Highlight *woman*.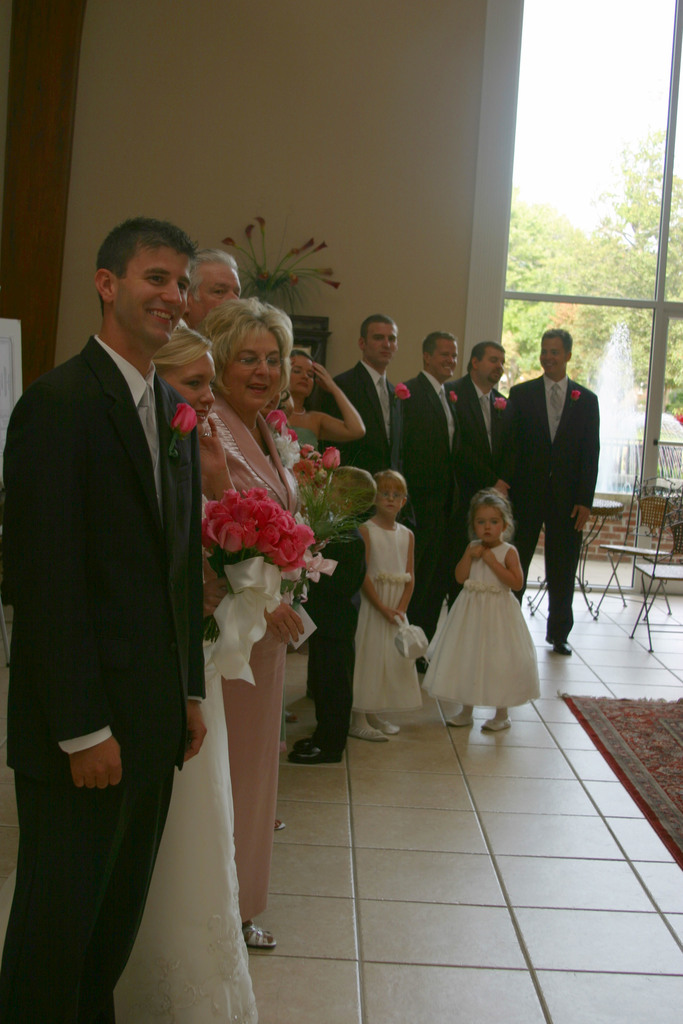
Highlighted region: 111 324 261 1023.
